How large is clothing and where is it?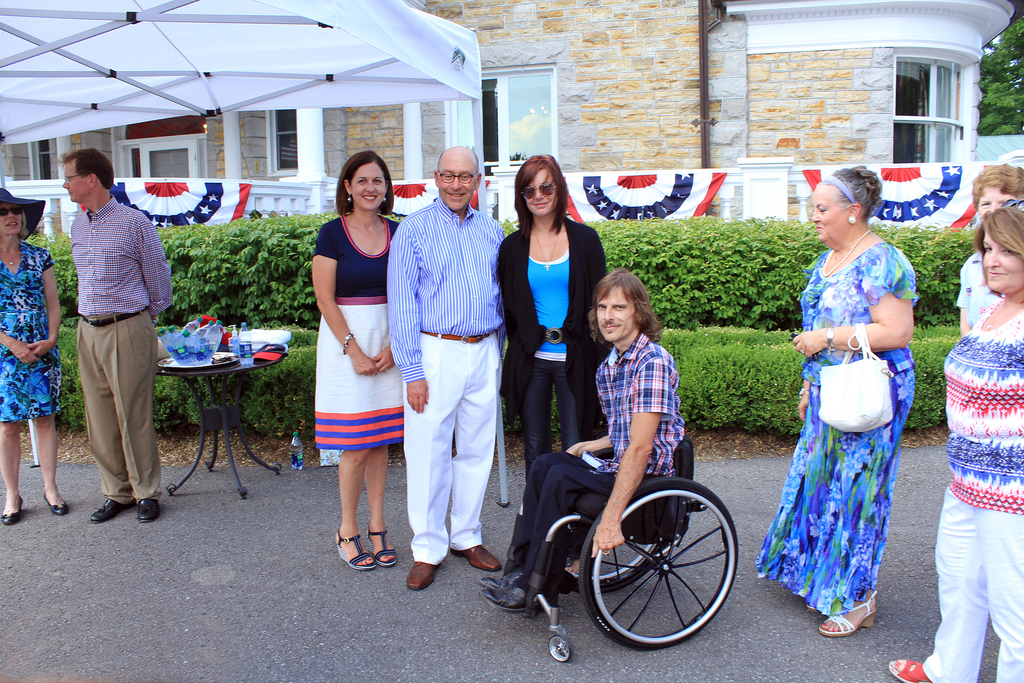
Bounding box: detection(308, 203, 401, 456).
